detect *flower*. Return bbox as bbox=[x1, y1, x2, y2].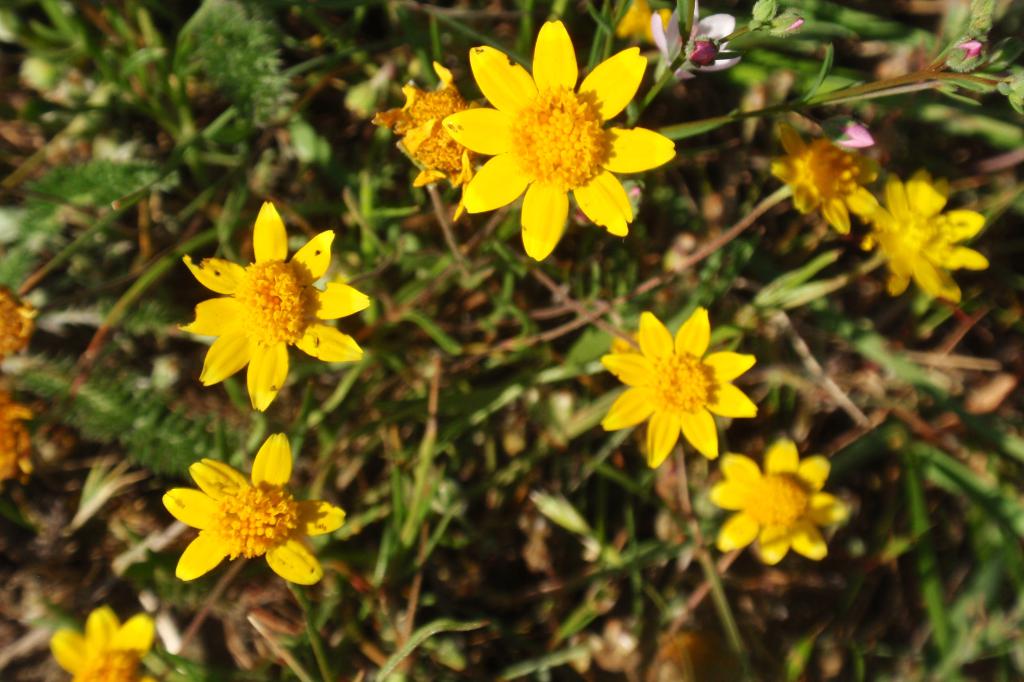
bbox=[593, 302, 769, 457].
